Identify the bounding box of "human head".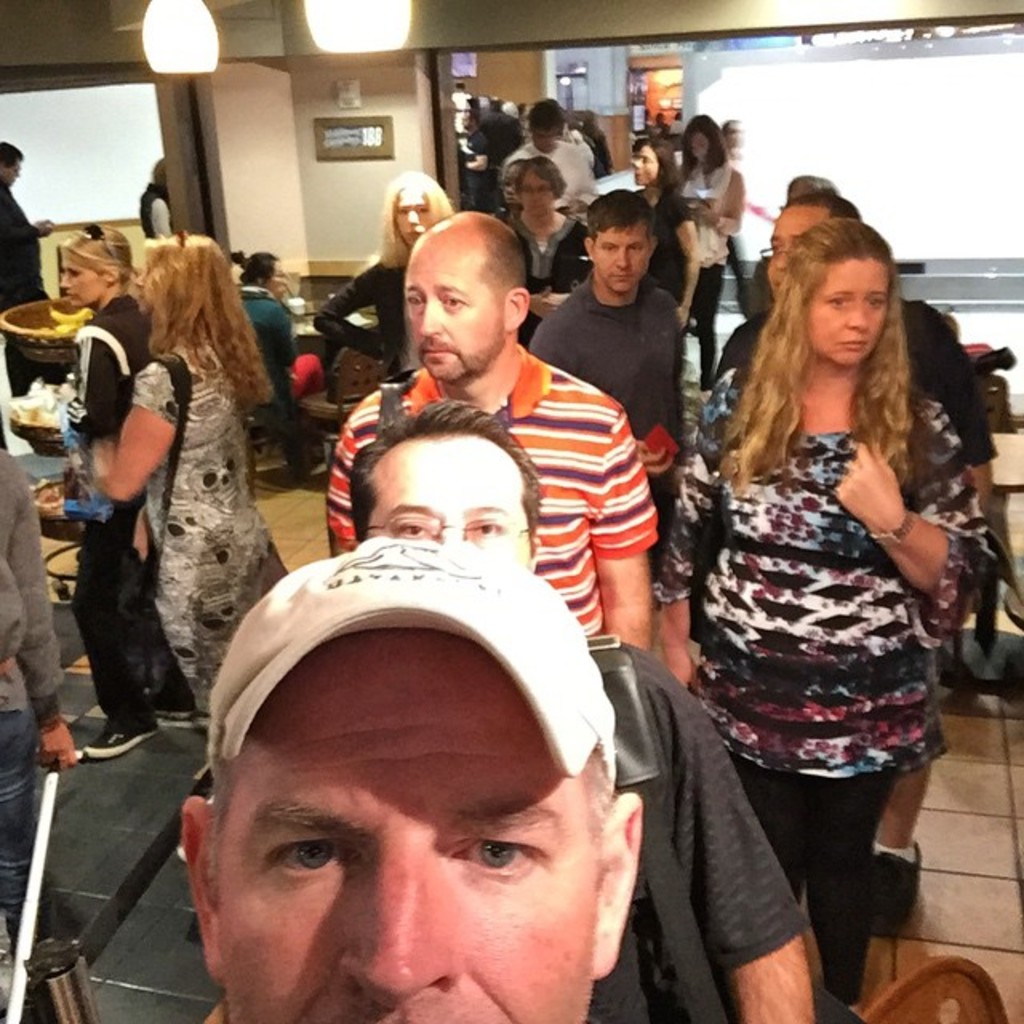
[left=147, top=158, right=166, bottom=189].
